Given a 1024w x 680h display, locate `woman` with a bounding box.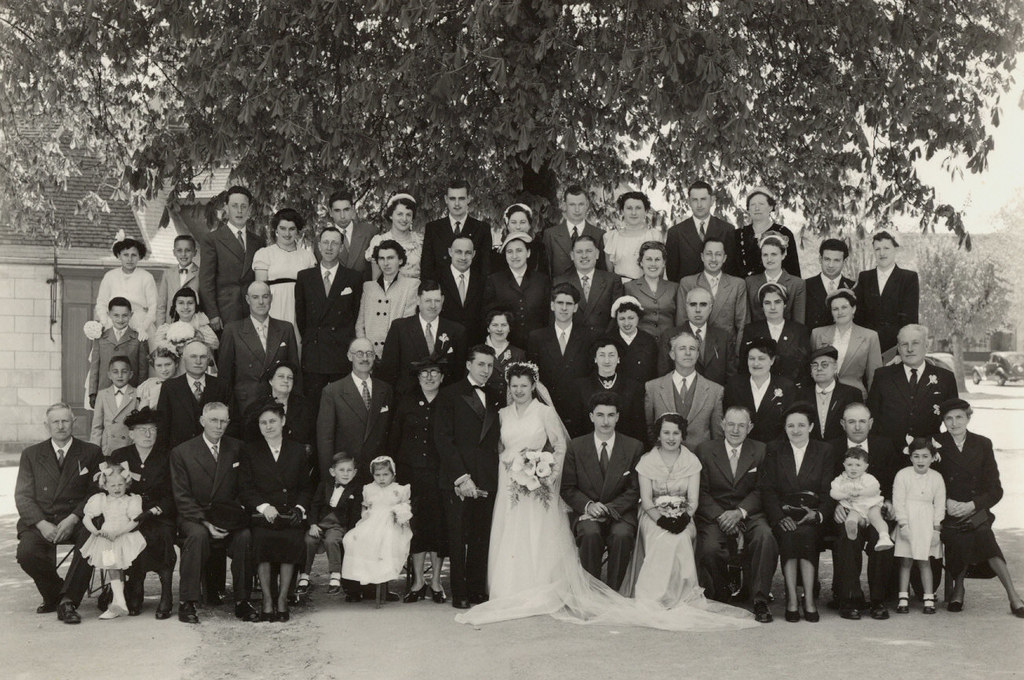
Located: region(605, 285, 663, 412).
